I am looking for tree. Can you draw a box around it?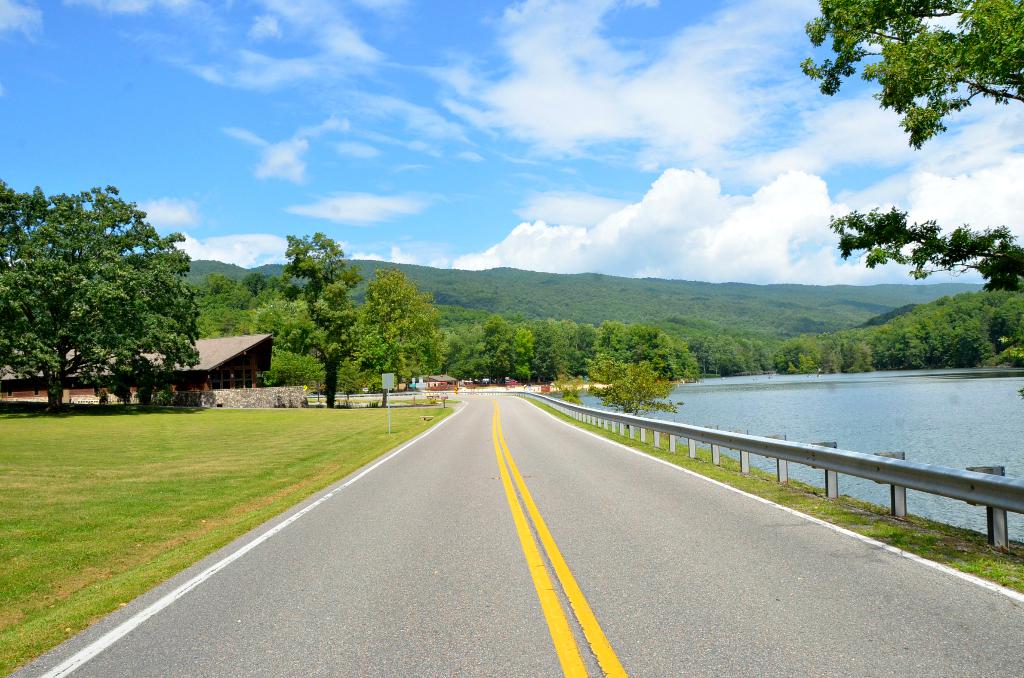
Sure, the bounding box is <bbox>255, 226, 366, 408</bbox>.
